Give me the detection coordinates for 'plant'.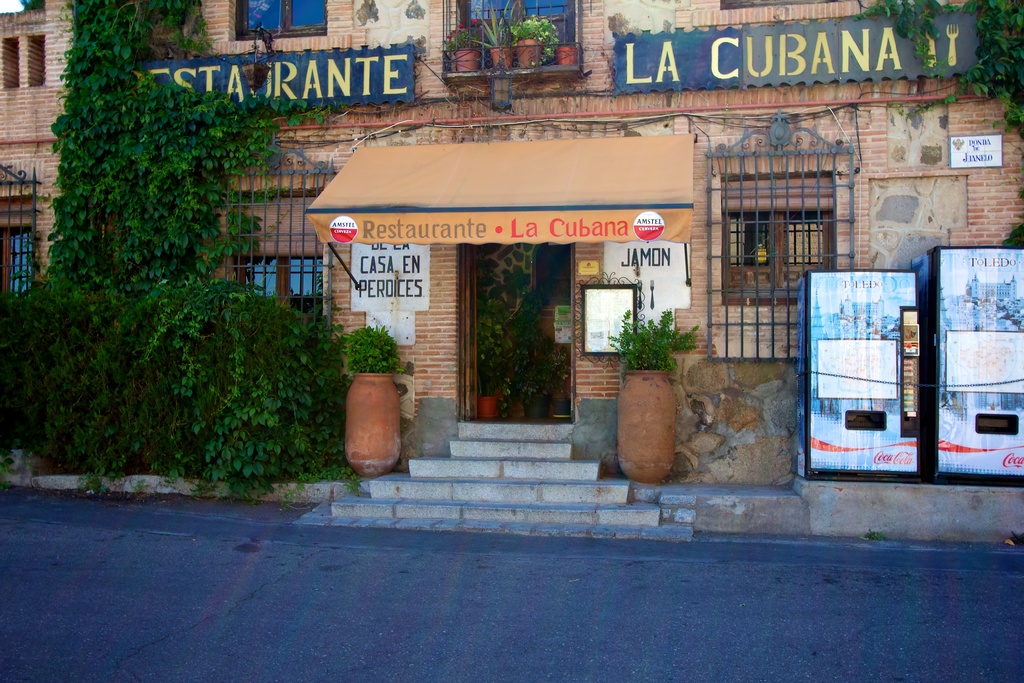
{"x1": 514, "y1": 10, "x2": 557, "y2": 57}.
